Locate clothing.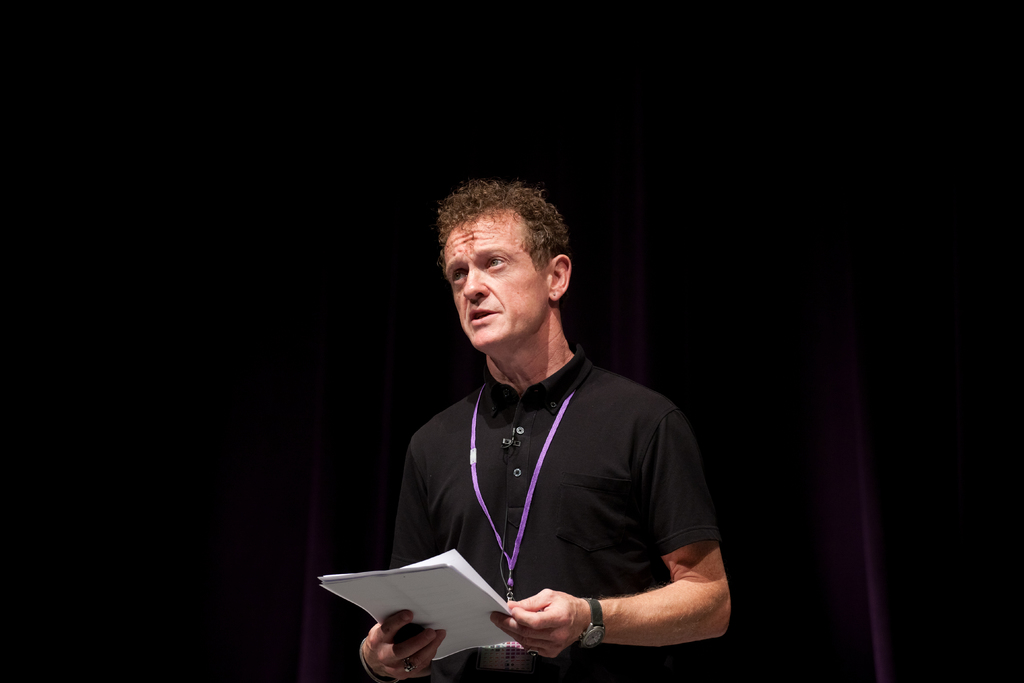
Bounding box: (375, 315, 726, 666).
